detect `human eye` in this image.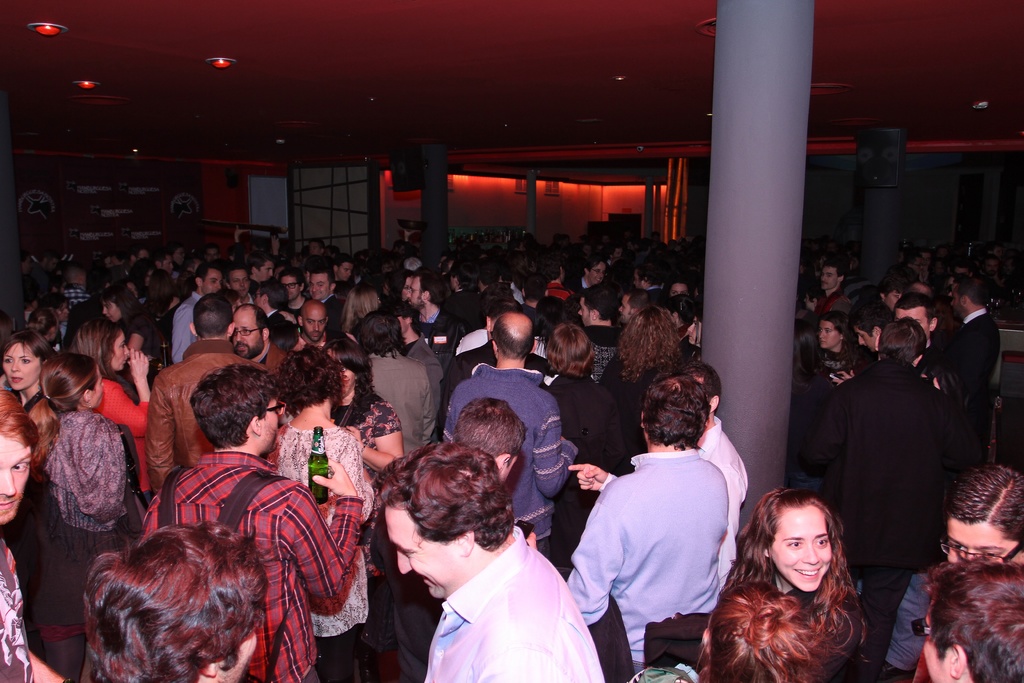
Detection: x1=815 y1=541 x2=829 y2=549.
